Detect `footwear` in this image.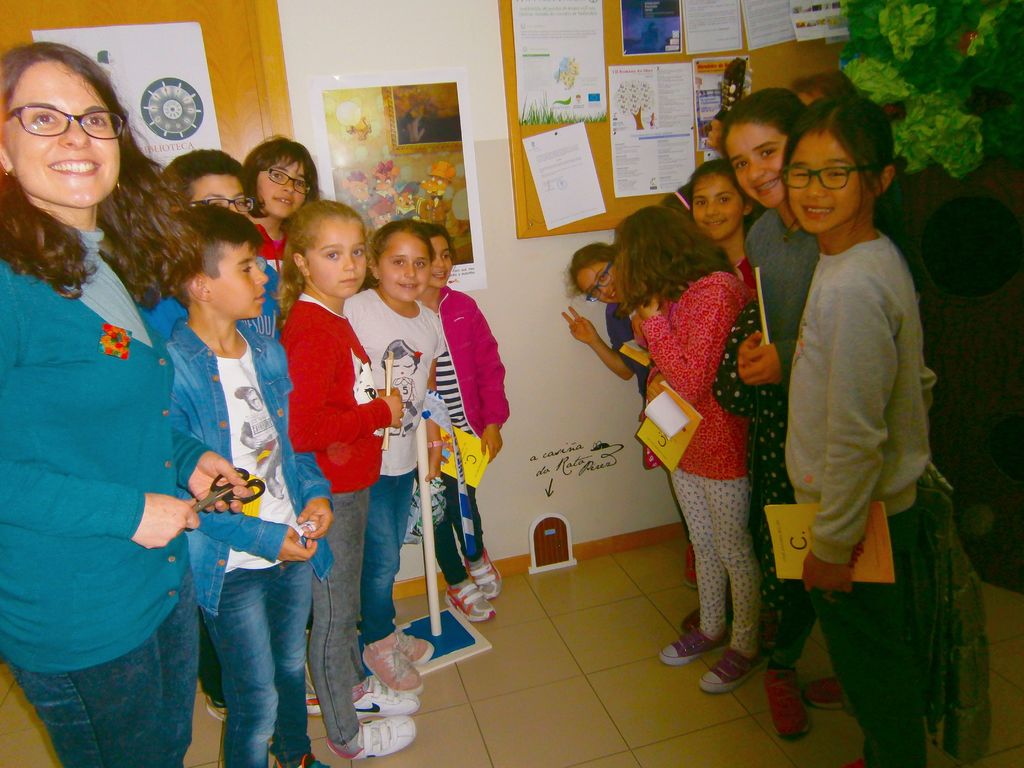
Detection: left=685, top=544, right=703, bottom=585.
